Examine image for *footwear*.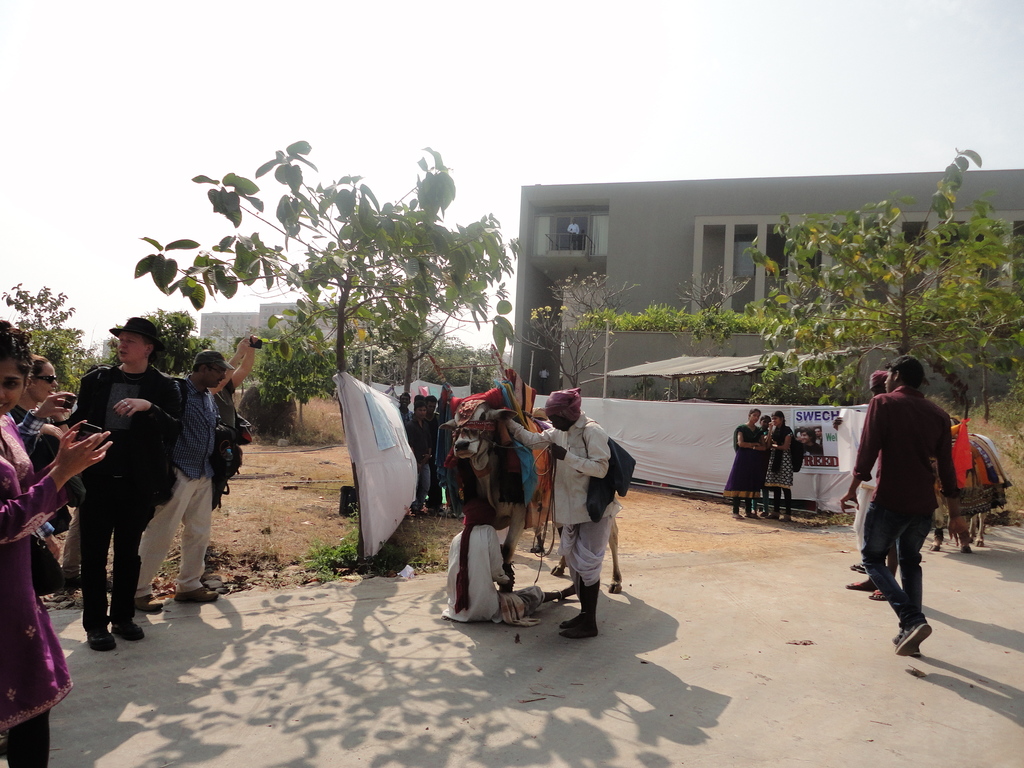
Examination result: bbox=[893, 620, 931, 656].
